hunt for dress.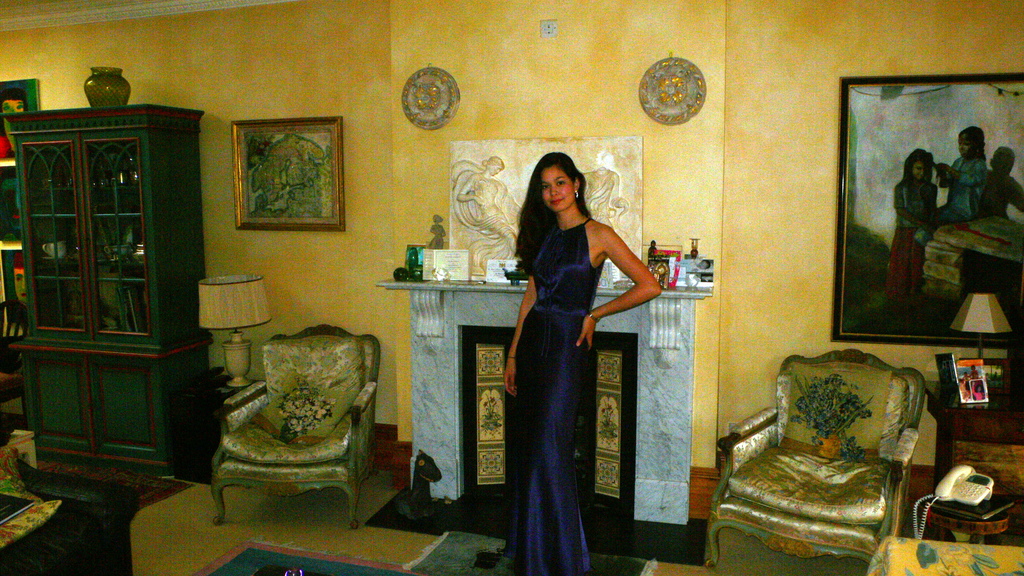
Hunted down at [x1=502, y1=210, x2=612, y2=575].
